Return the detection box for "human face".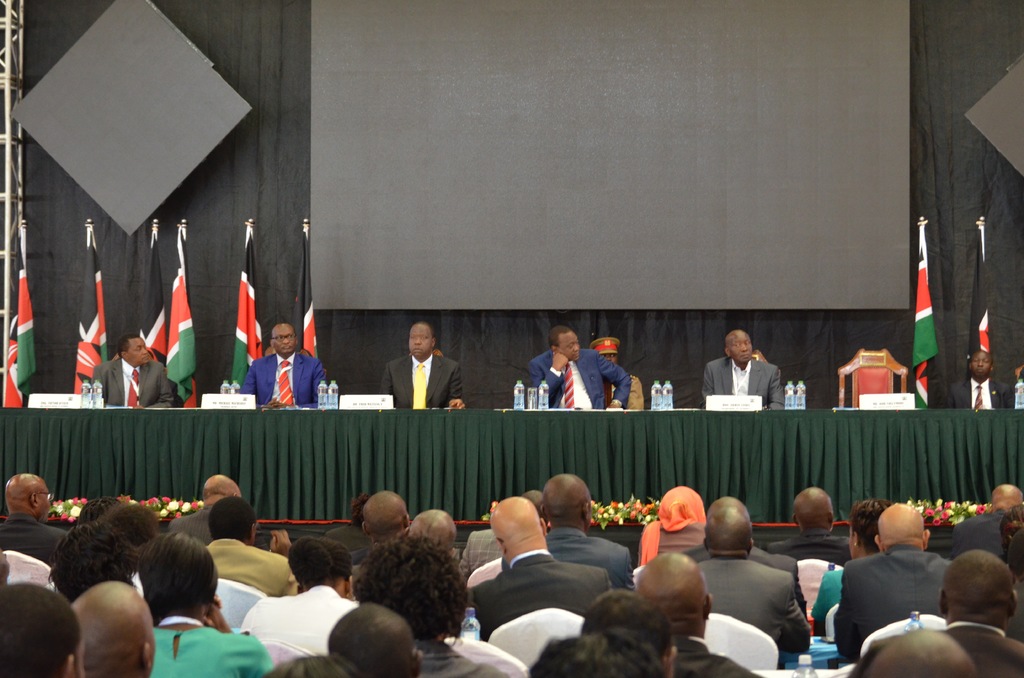
box(130, 337, 154, 367).
